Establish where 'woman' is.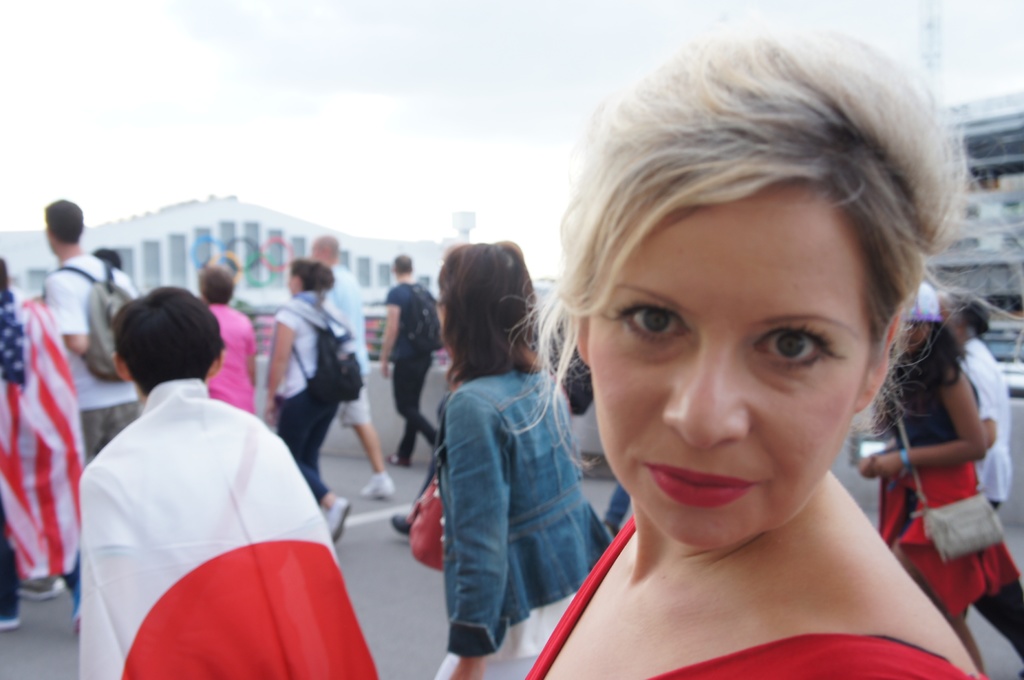
Established at (852, 278, 1023, 679).
